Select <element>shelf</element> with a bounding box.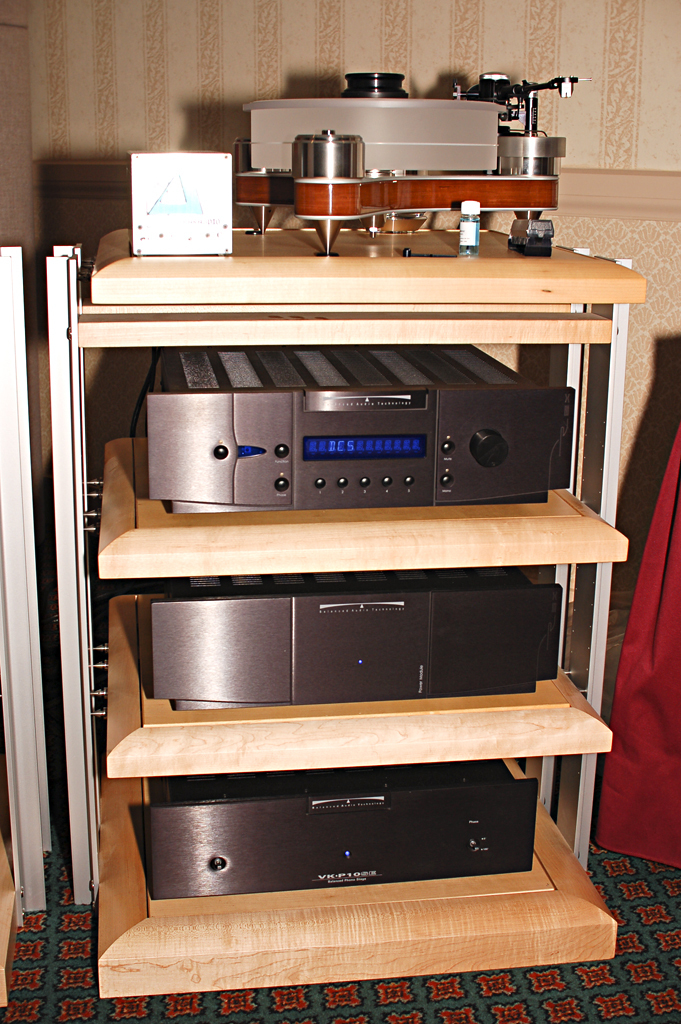
select_region(87, 753, 628, 929).
